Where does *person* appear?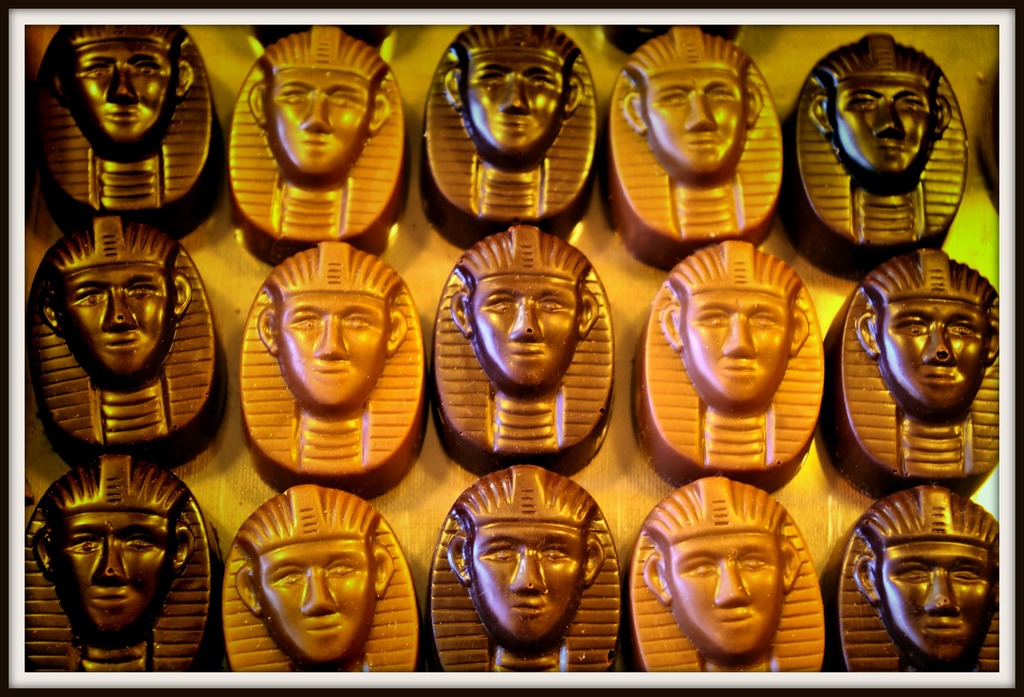
Appears at pyautogui.locateOnScreen(621, 23, 765, 242).
